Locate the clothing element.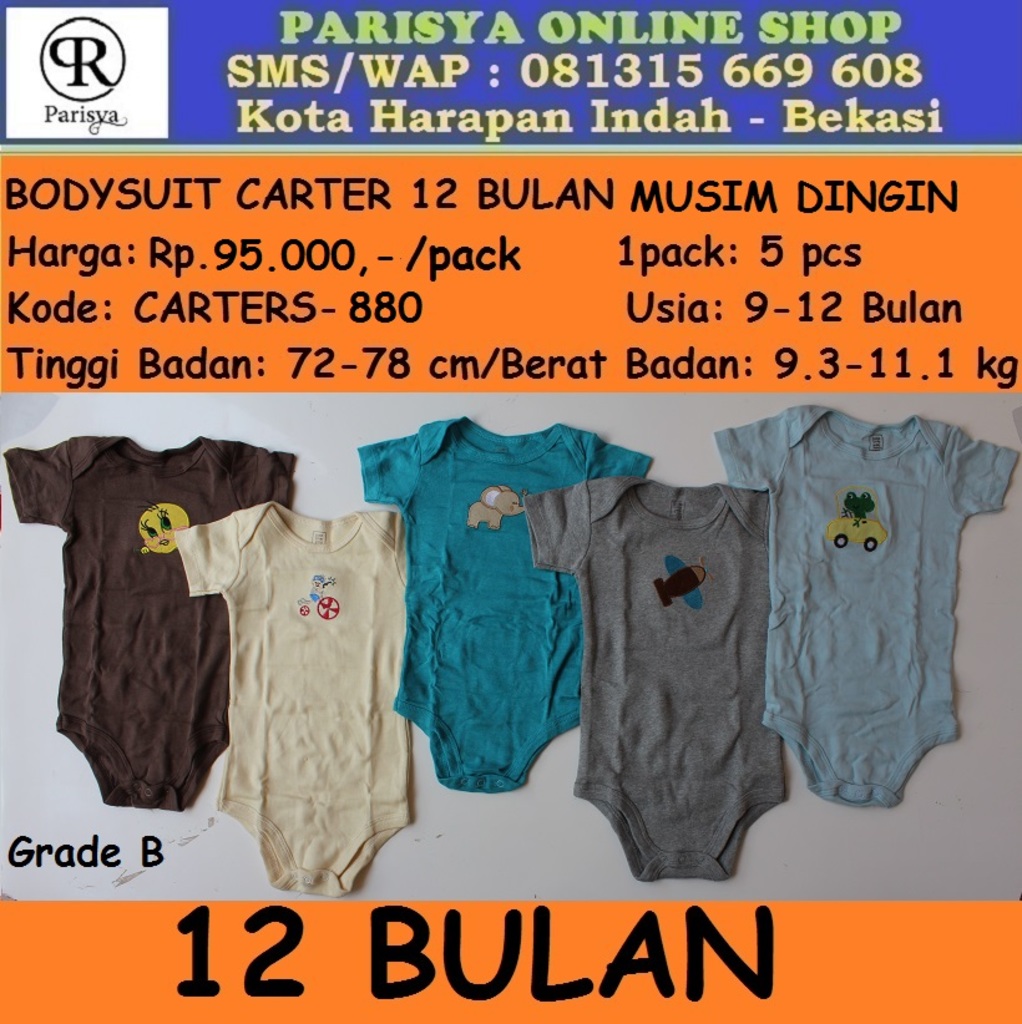
Element bbox: pyautogui.locateOnScreen(353, 419, 656, 795).
